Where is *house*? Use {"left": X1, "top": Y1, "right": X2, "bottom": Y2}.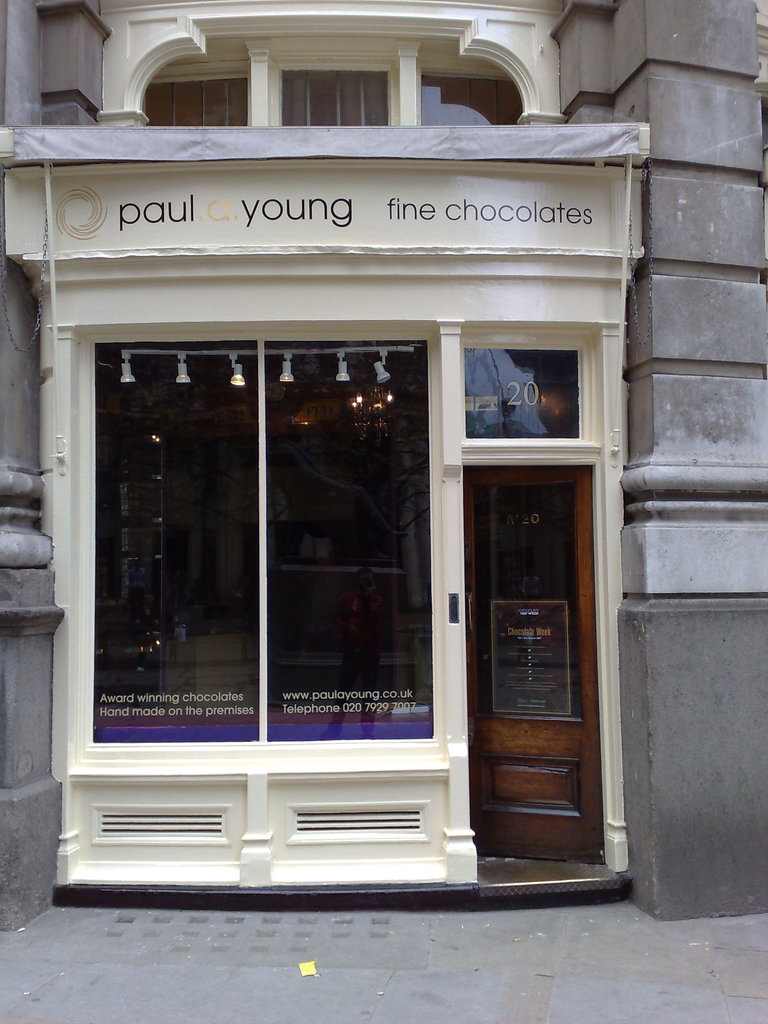
{"left": 0, "top": 0, "right": 767, "bottom": 934}.
